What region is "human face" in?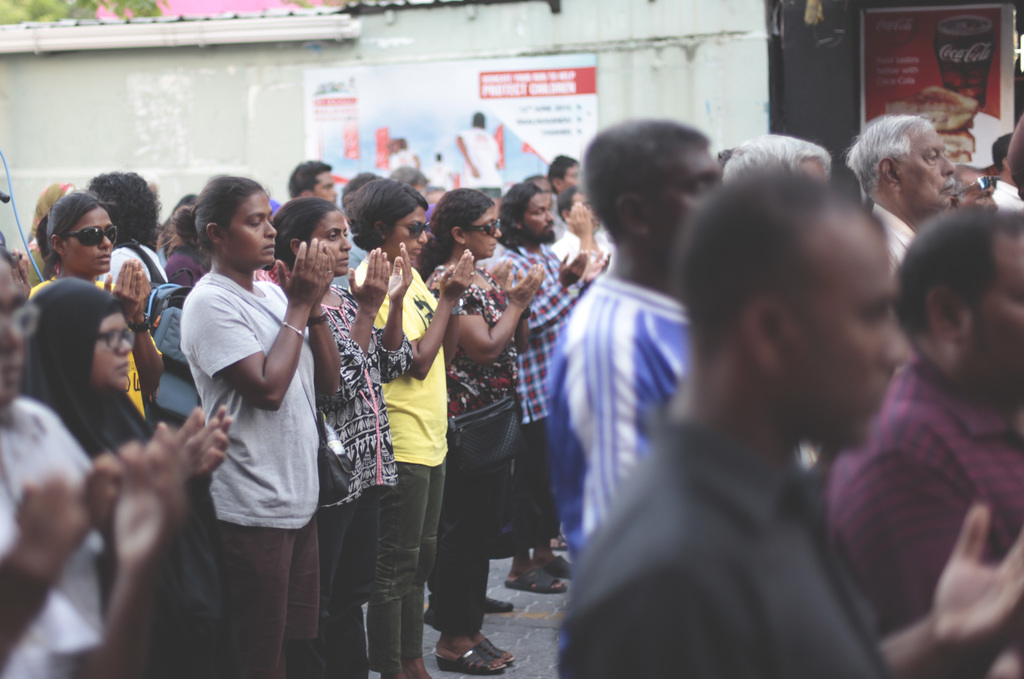
left=526, top=197, right=554, bottom=234.
